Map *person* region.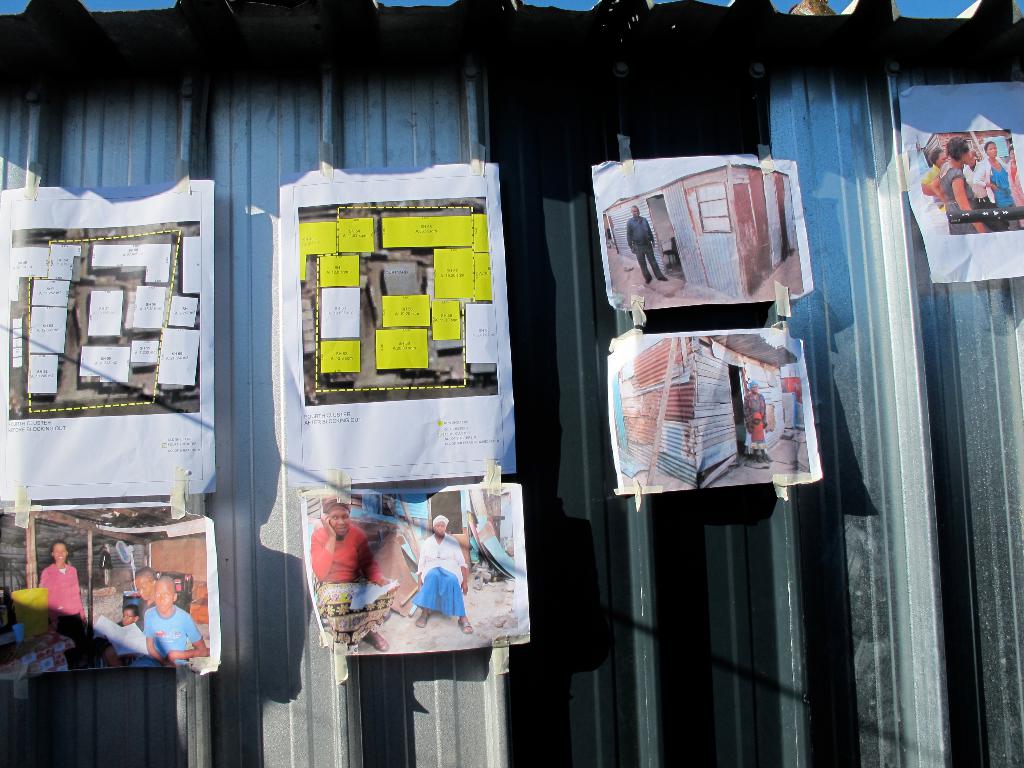
Mapped to locate(311, 502, 389, 650).
